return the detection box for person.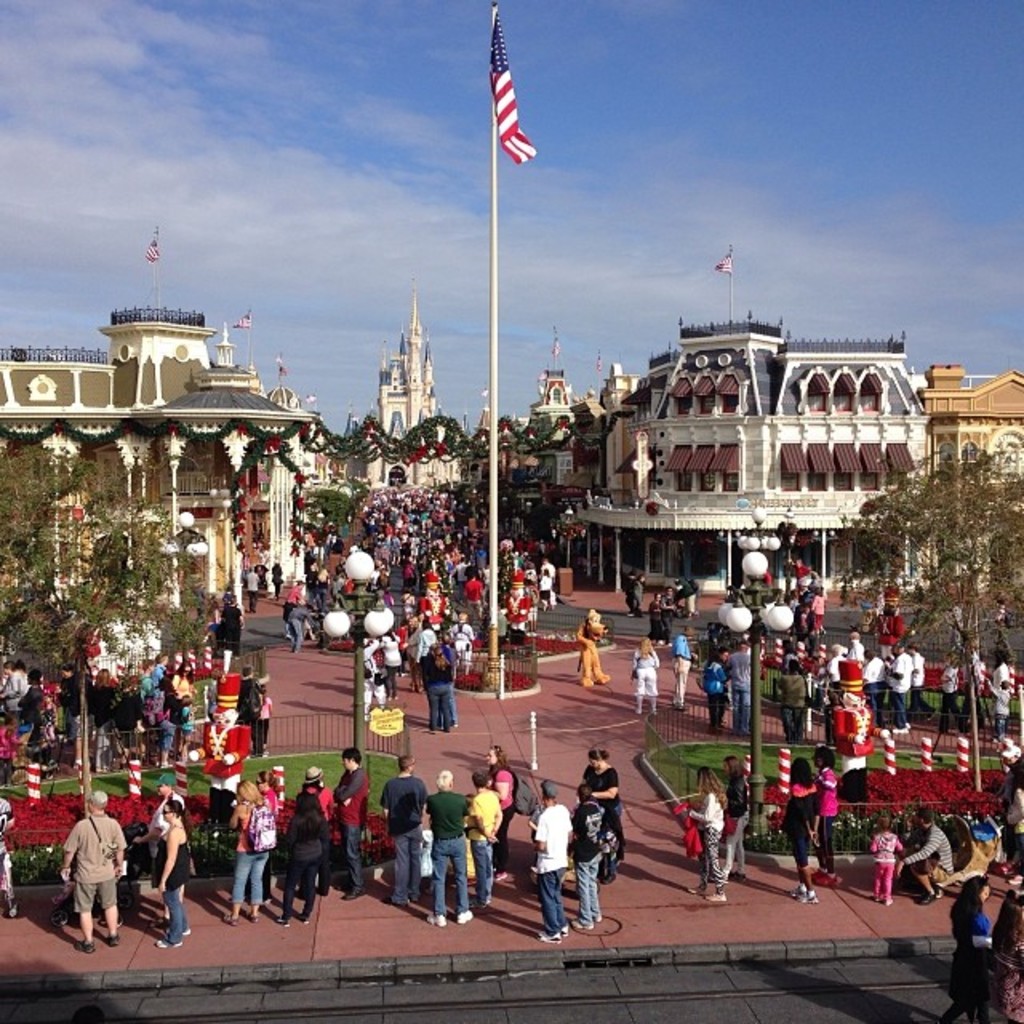
(left=250, top=766, right=282, bottom=830).
